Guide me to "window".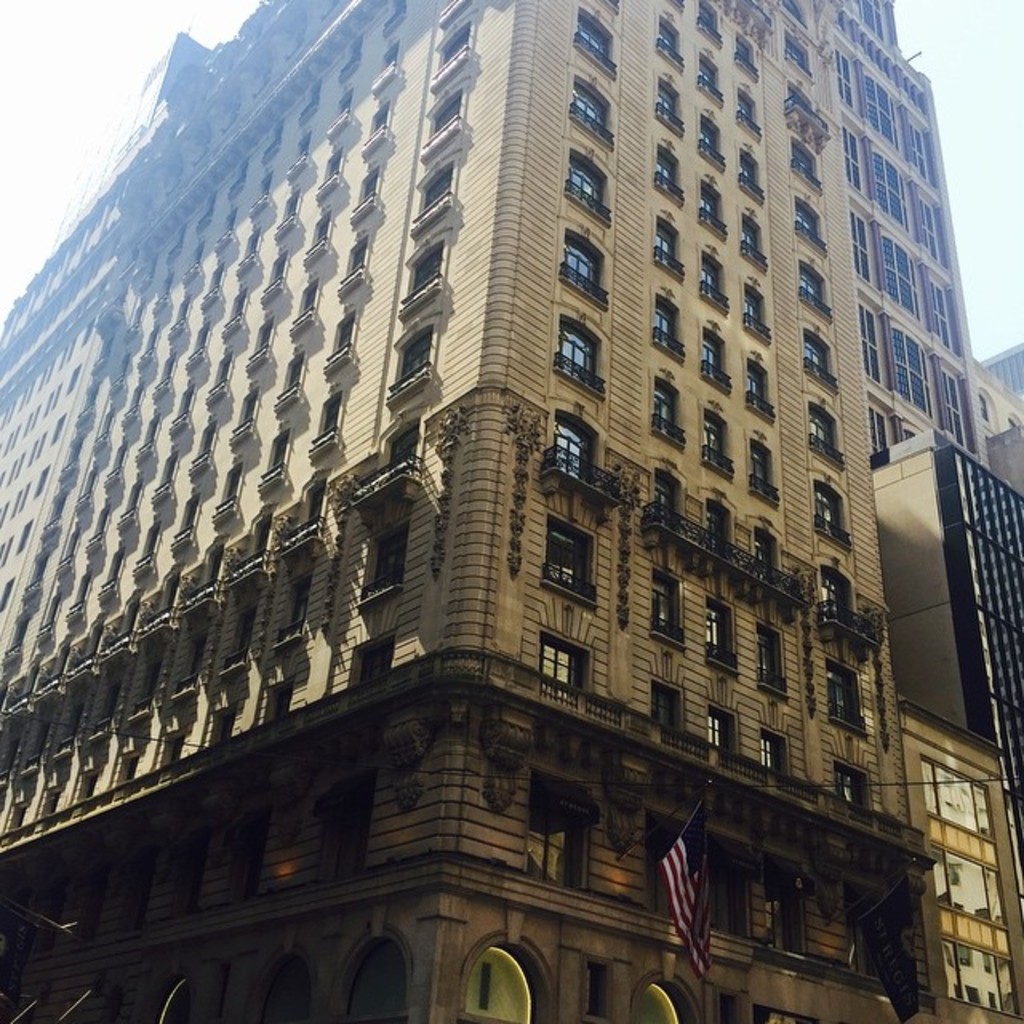
Guidance: [808,486,842,541].
